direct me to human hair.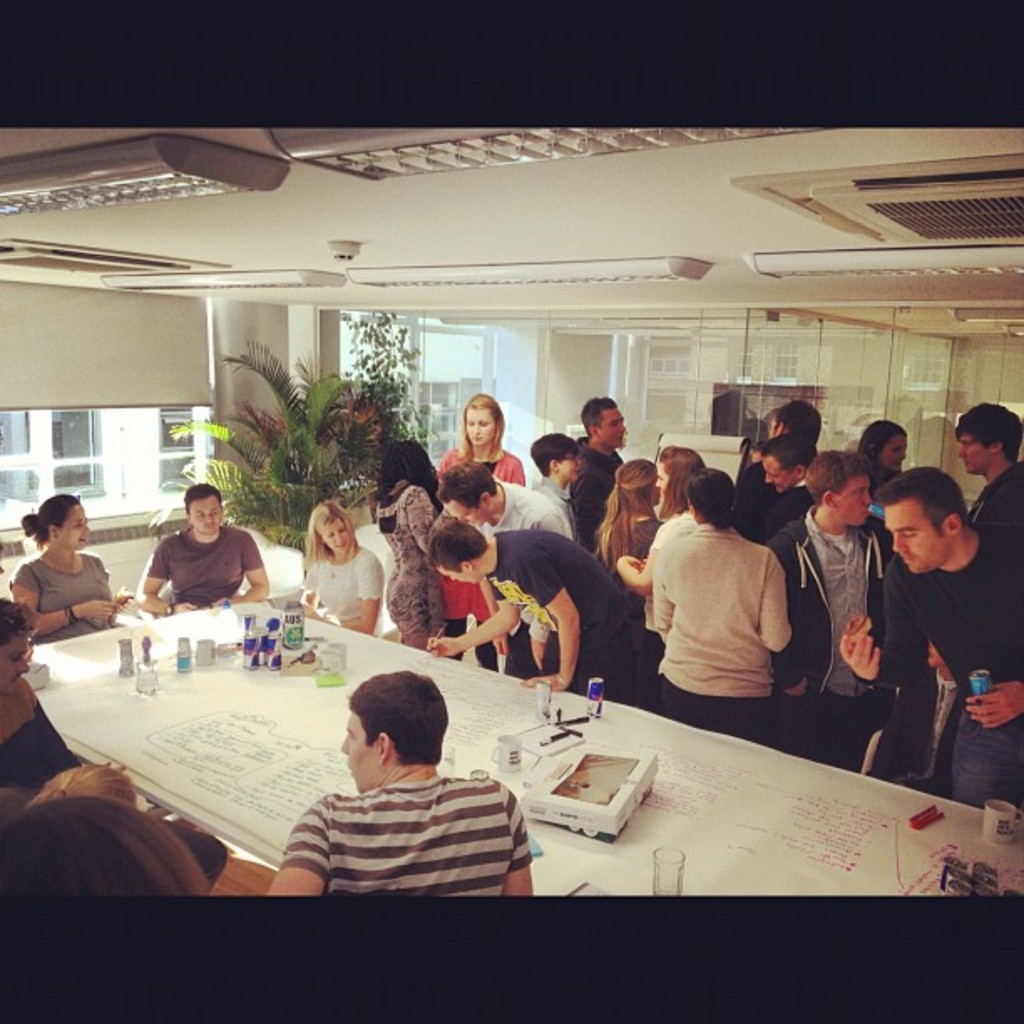
Direction: BBox(20, 492, 79, 549).
